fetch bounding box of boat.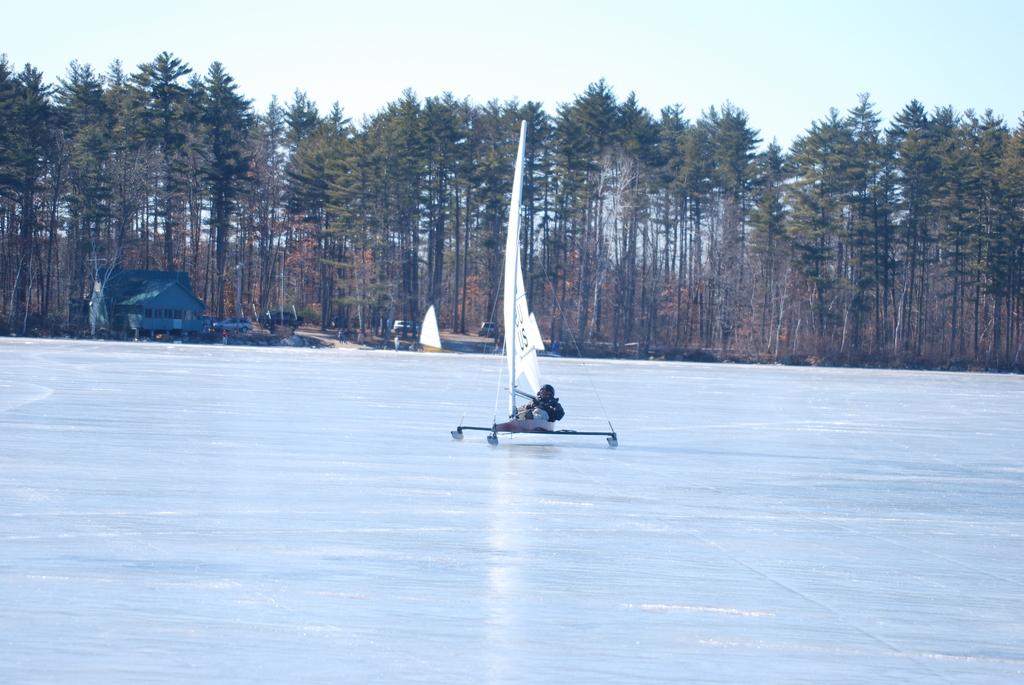
Bbox: l=416, t=297, r=447, b=355.
